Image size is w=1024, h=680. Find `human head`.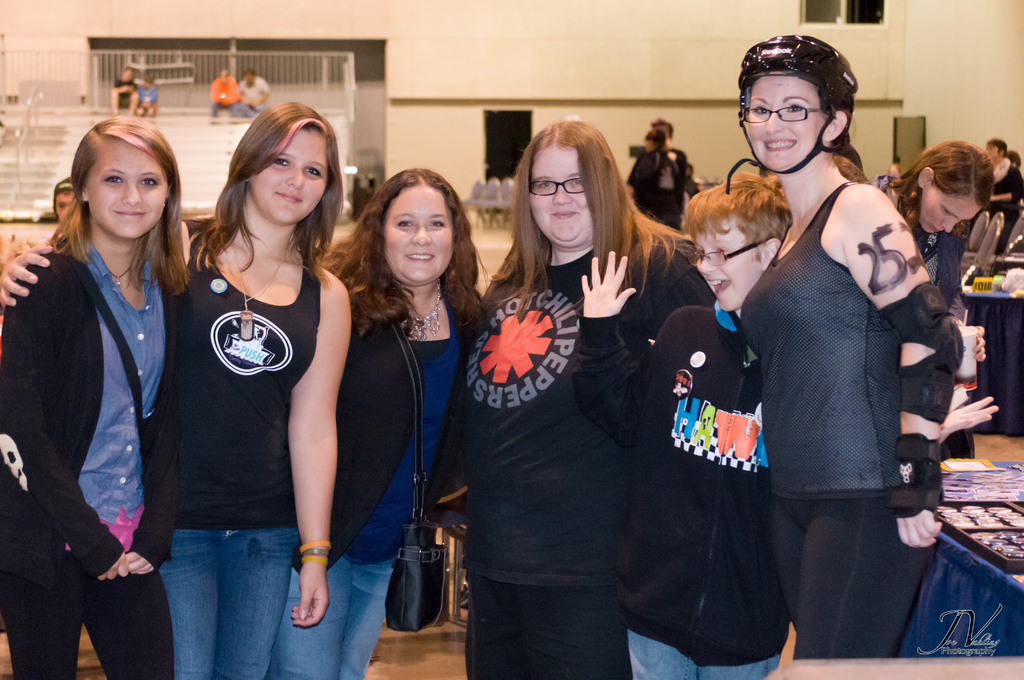
BBox(235, 99, 337, 227).
